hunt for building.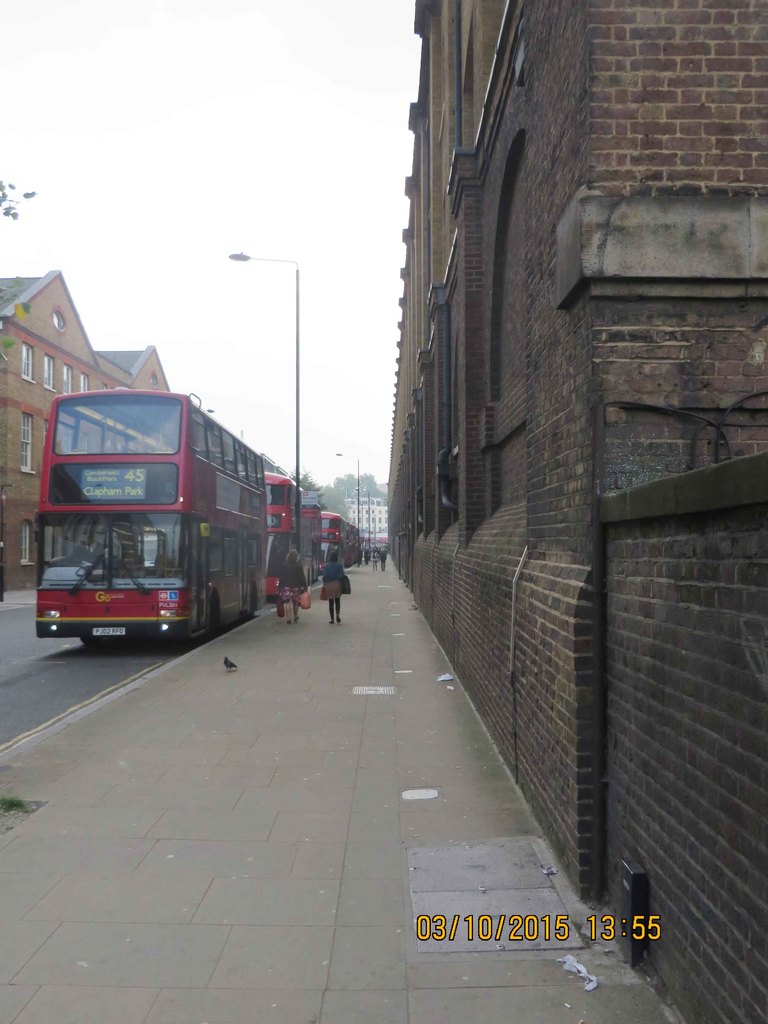
Hunted down at BBox(389, 0, 767, 1023).
